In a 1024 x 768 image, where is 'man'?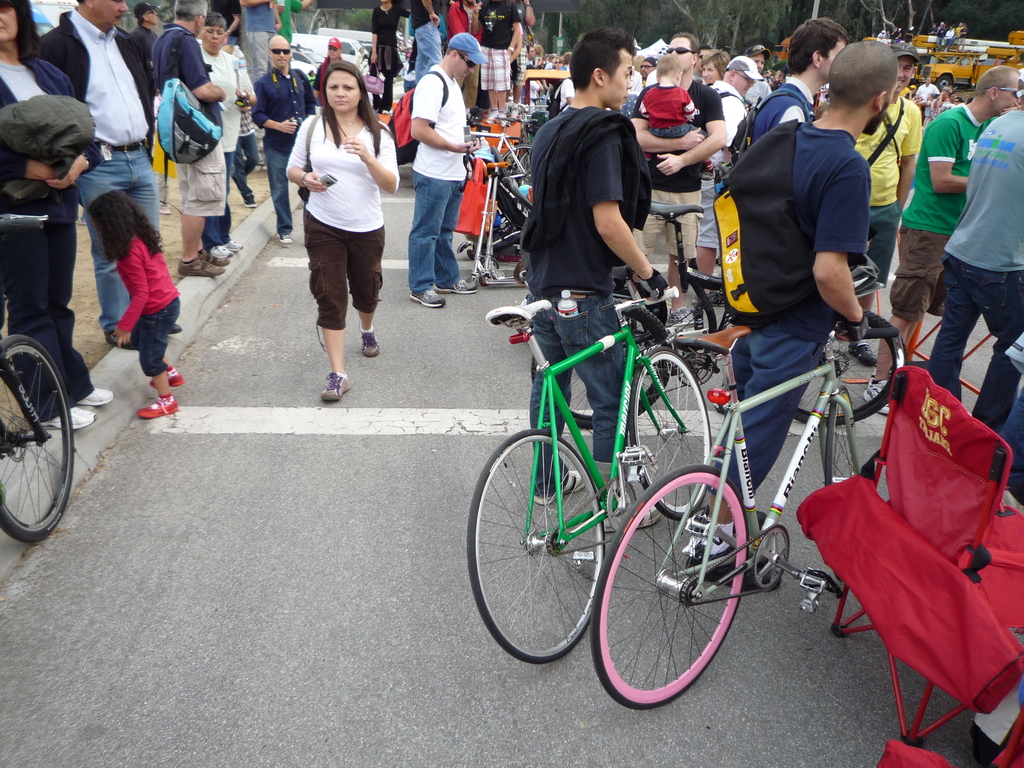
BBox(408, 0, 442, 84).
